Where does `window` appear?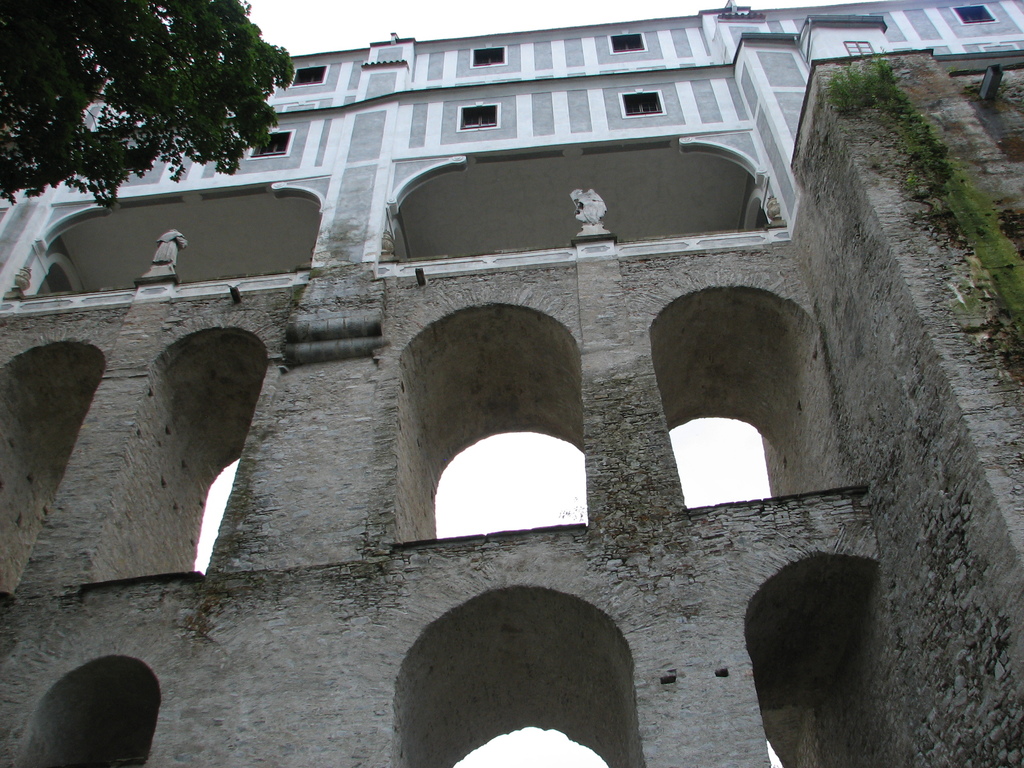
Appears at {"x1": 948, "y1": 3, "x2": 995, "y2": 28}.
